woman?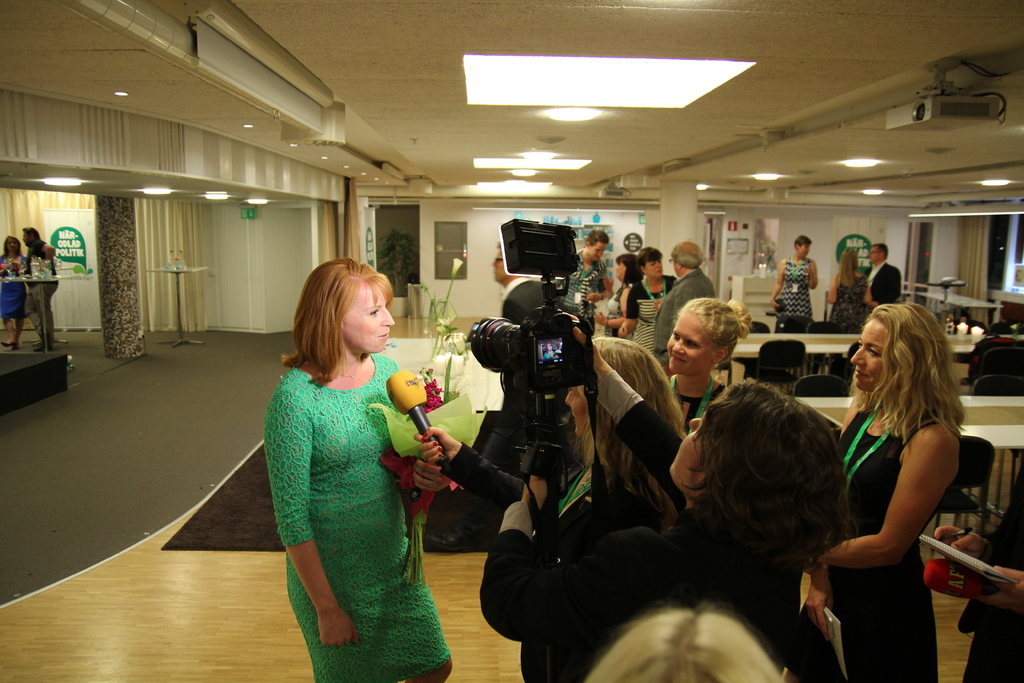
<region>0, 236, 31, 346</region>
